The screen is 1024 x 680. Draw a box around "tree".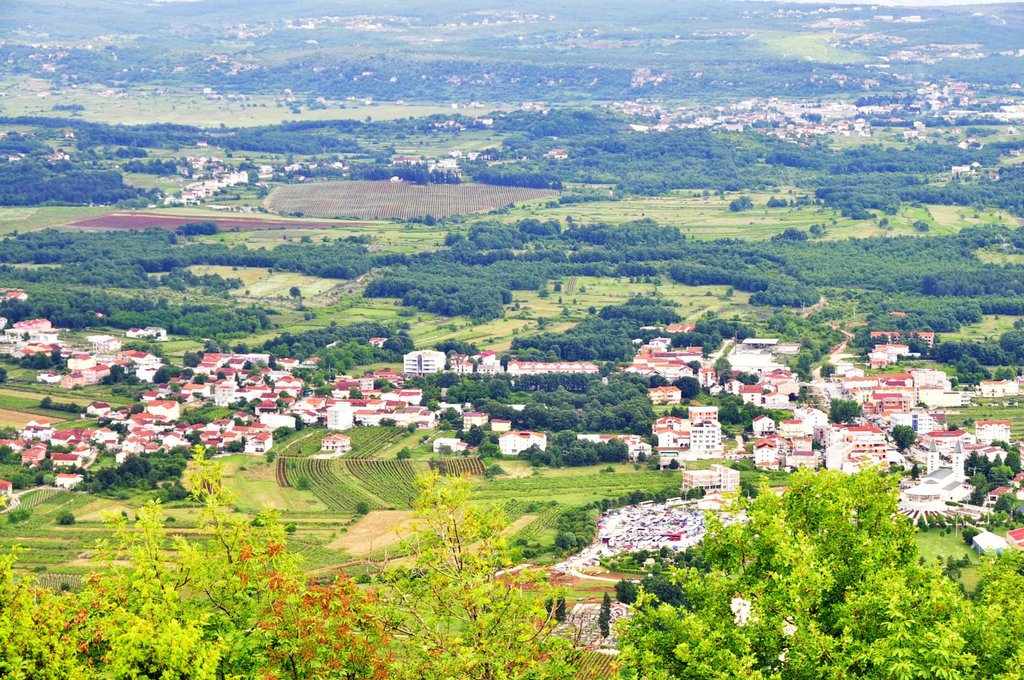
<box>610,461,1023,679</box>.
